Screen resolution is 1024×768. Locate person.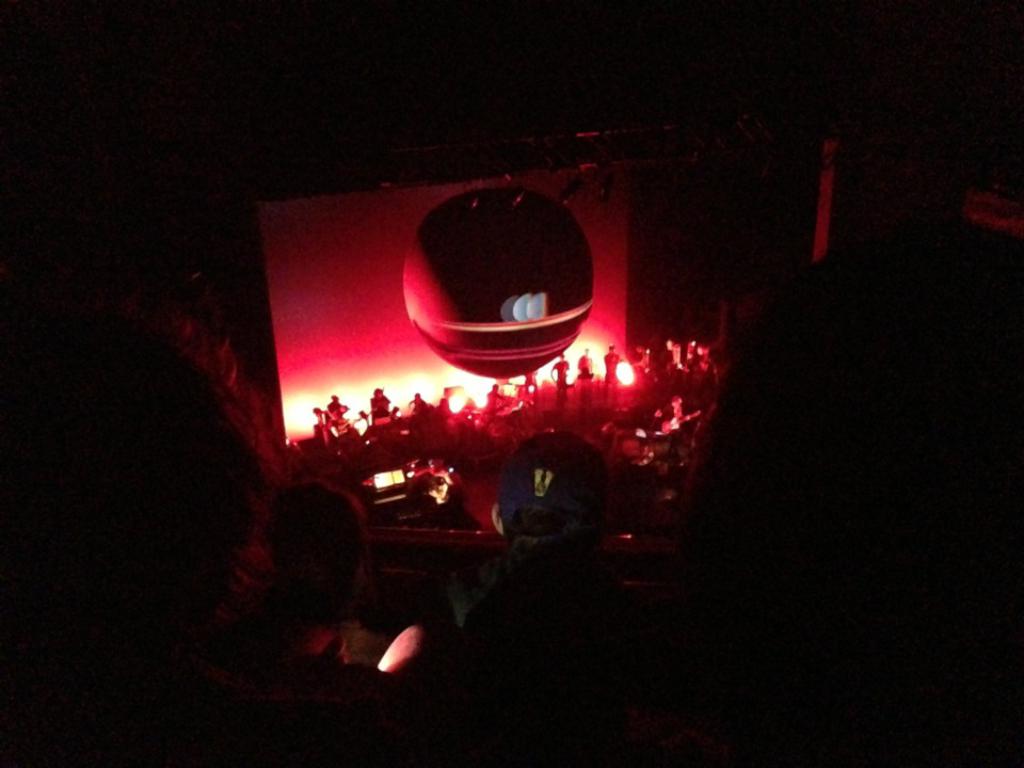
left=365, top=385, right=394, bottom=417.
